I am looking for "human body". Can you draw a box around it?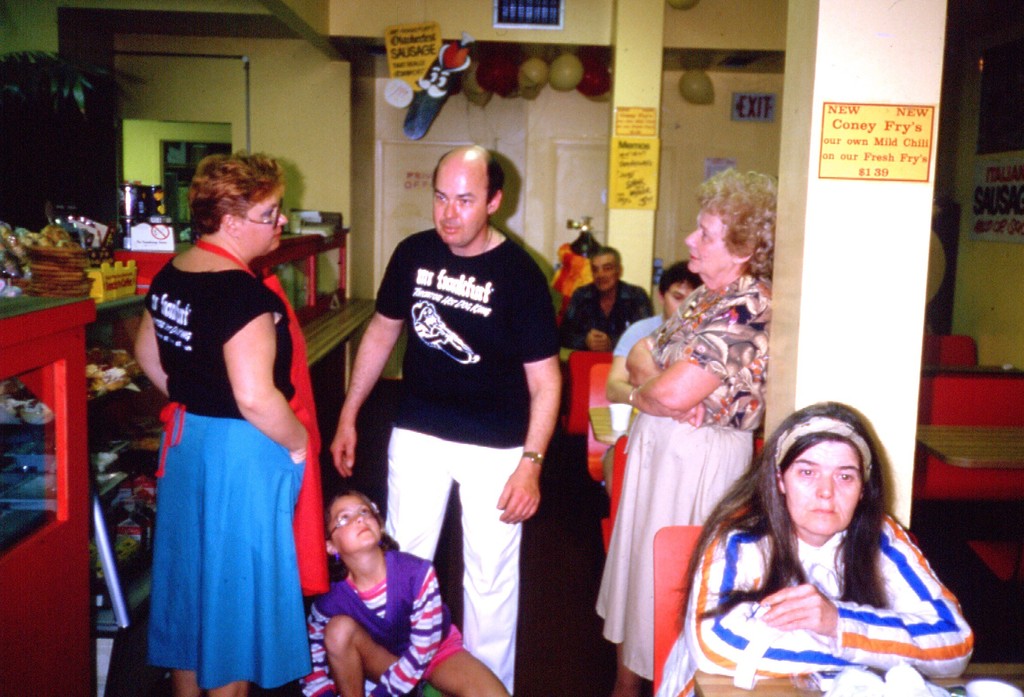
Sure, the bounding box is BBox(564, 253, 653, 351).
